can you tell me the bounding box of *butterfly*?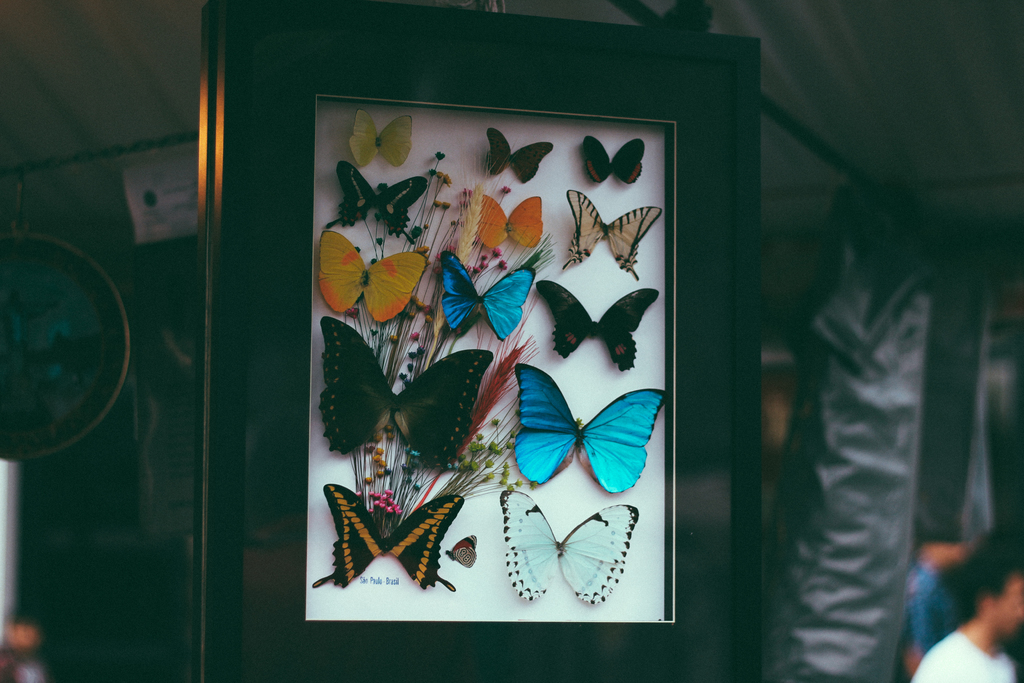
(350, 110, 413, 170).
